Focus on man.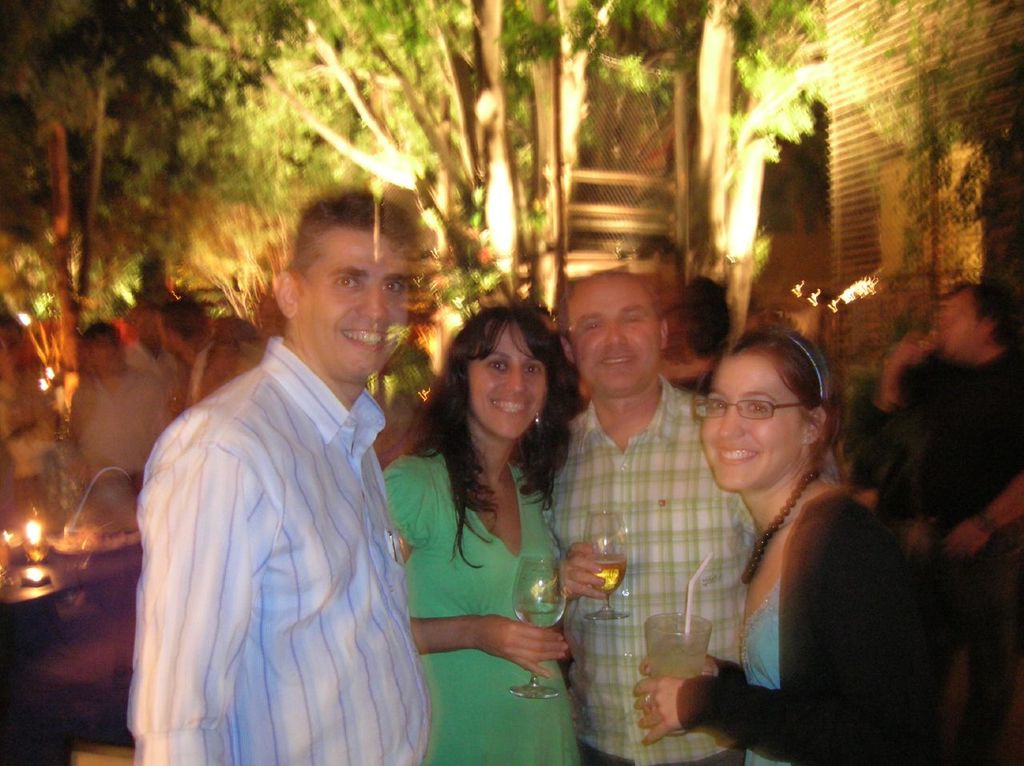
Focused at [544,276,760,765].
